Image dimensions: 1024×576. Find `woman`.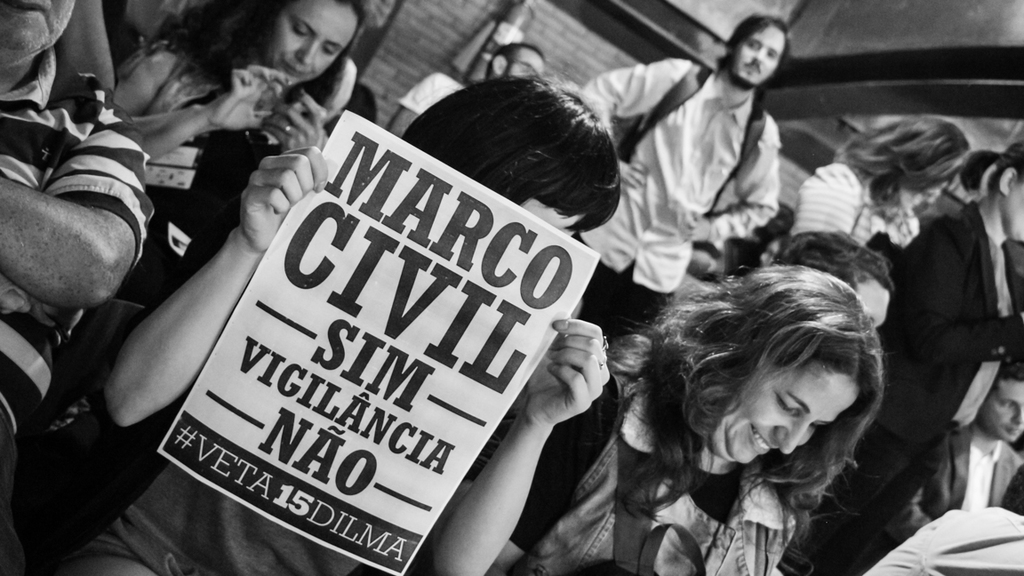
488, 267, 888, 575.
